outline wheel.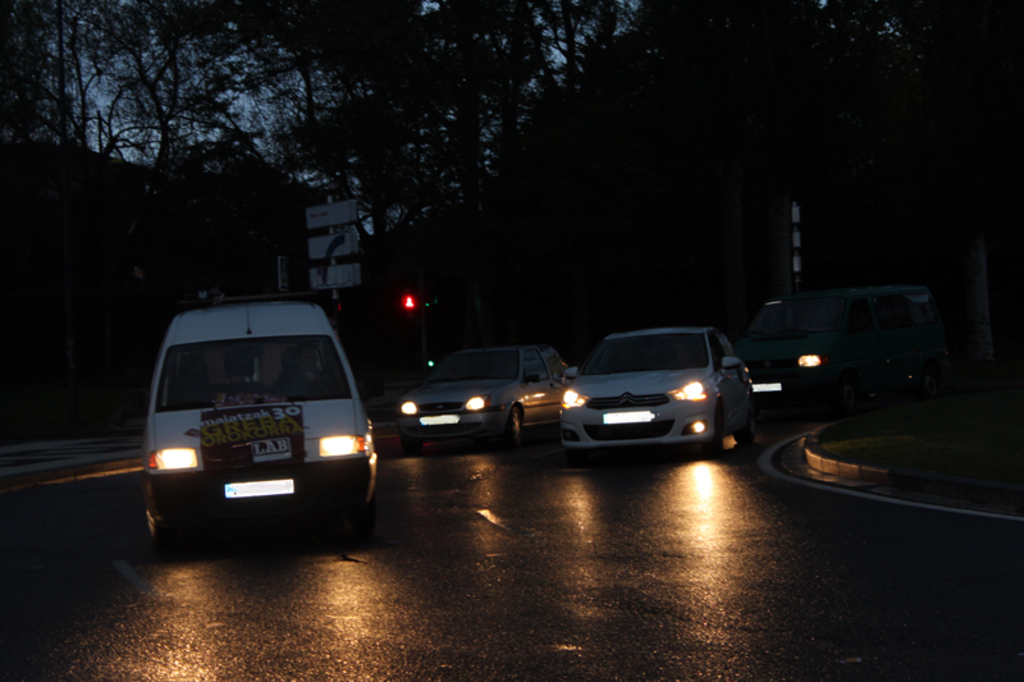
Outline: [713,413,723,456].
